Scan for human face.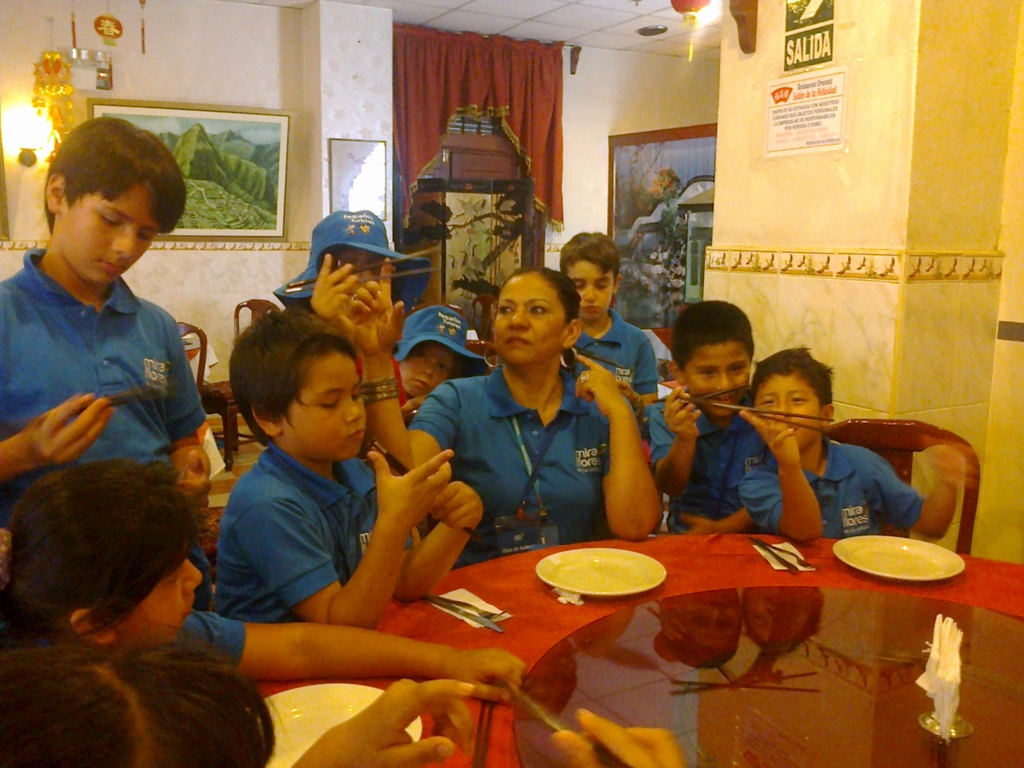
Scan result: region(684, 346, 752, 415).
